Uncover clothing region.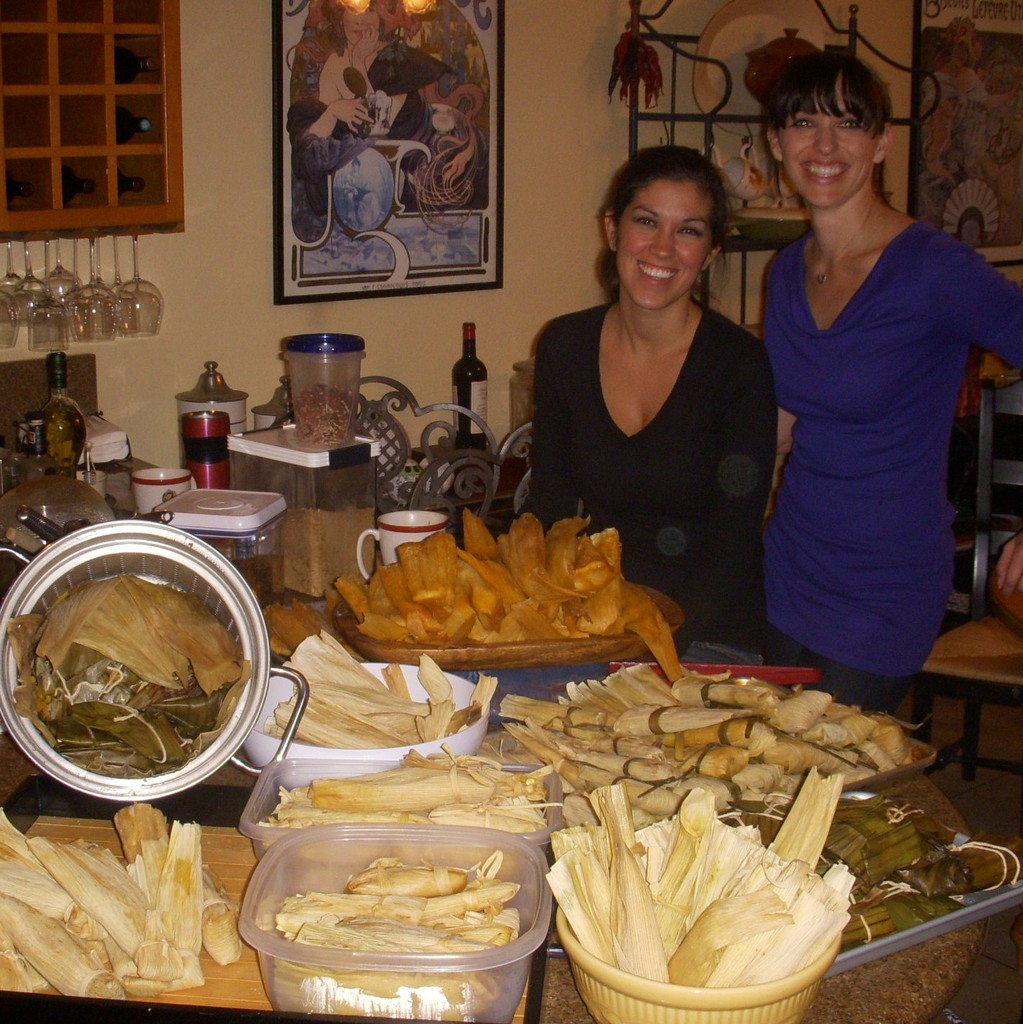
Uncovered: box(763, 234, 1022, 730).
